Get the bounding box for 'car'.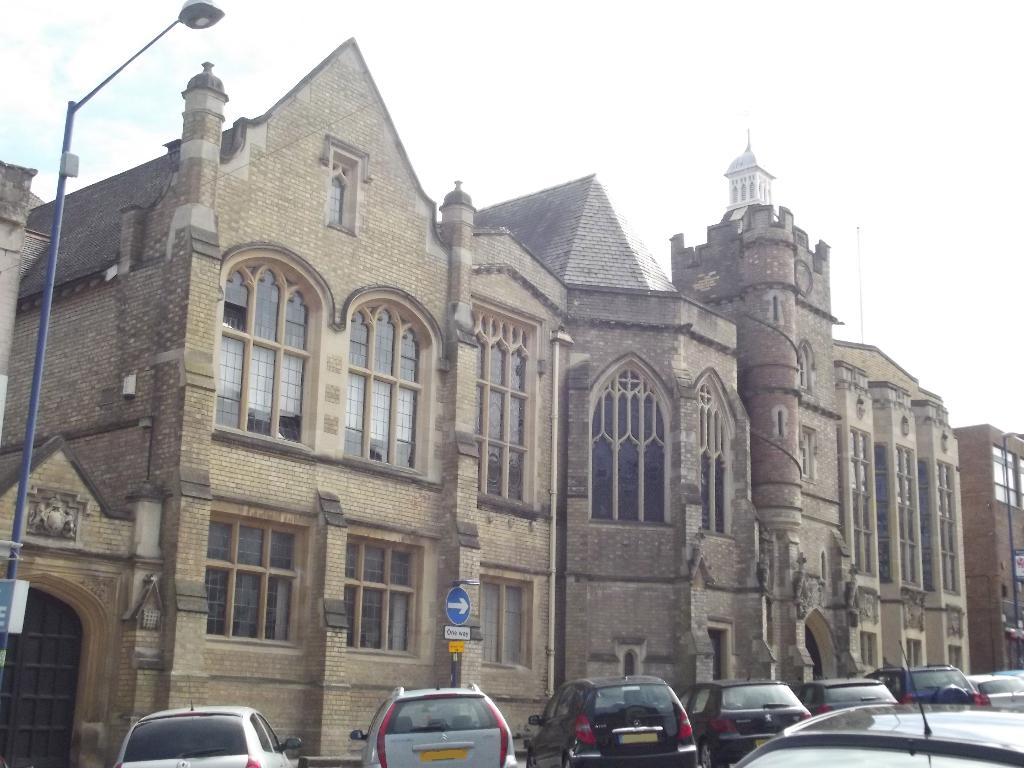
bbox(680, 680, 813, 767).
